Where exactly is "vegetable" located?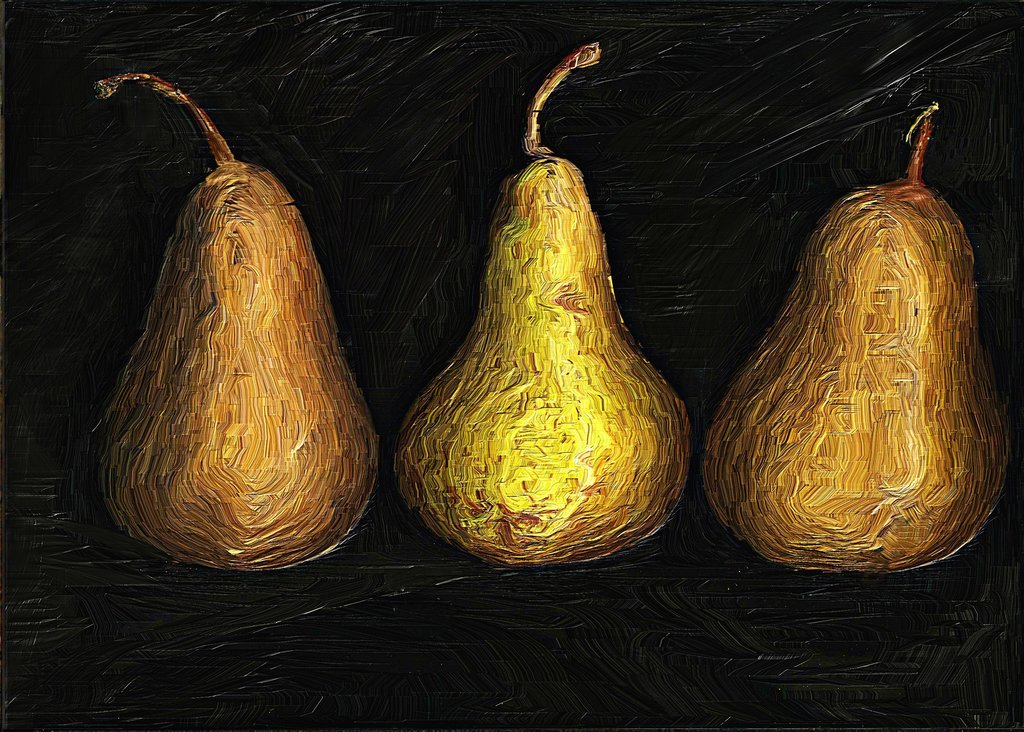
Its bounding box is 393,42,695,565.
